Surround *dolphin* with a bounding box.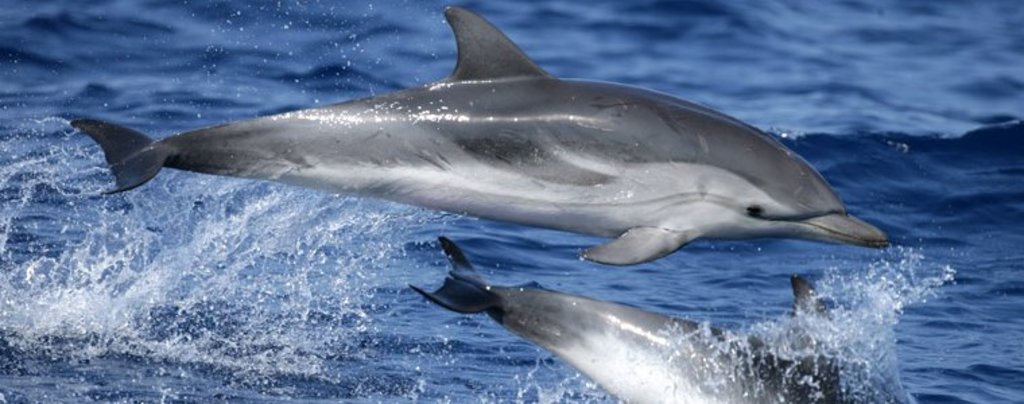
box=[404, 234, 850, 403].
